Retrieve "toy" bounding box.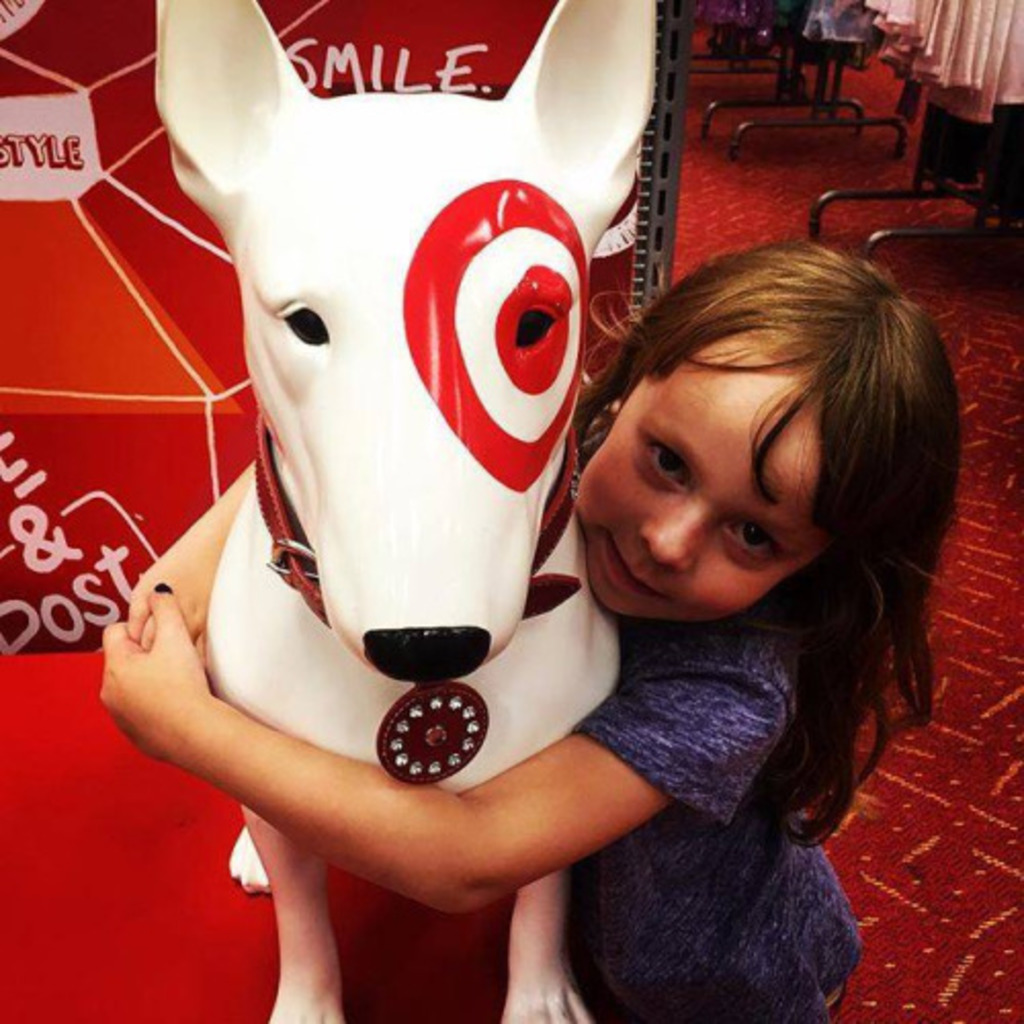
Bounding box: detection(154, 0, 664, 1022).
